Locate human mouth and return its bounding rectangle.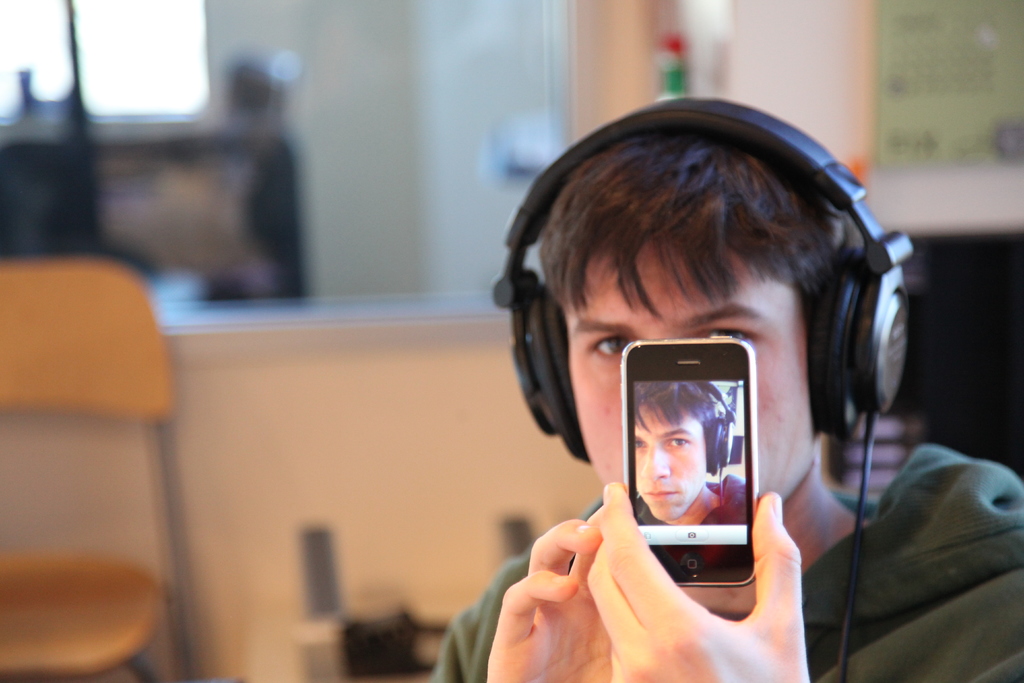
642,489,676,501.
